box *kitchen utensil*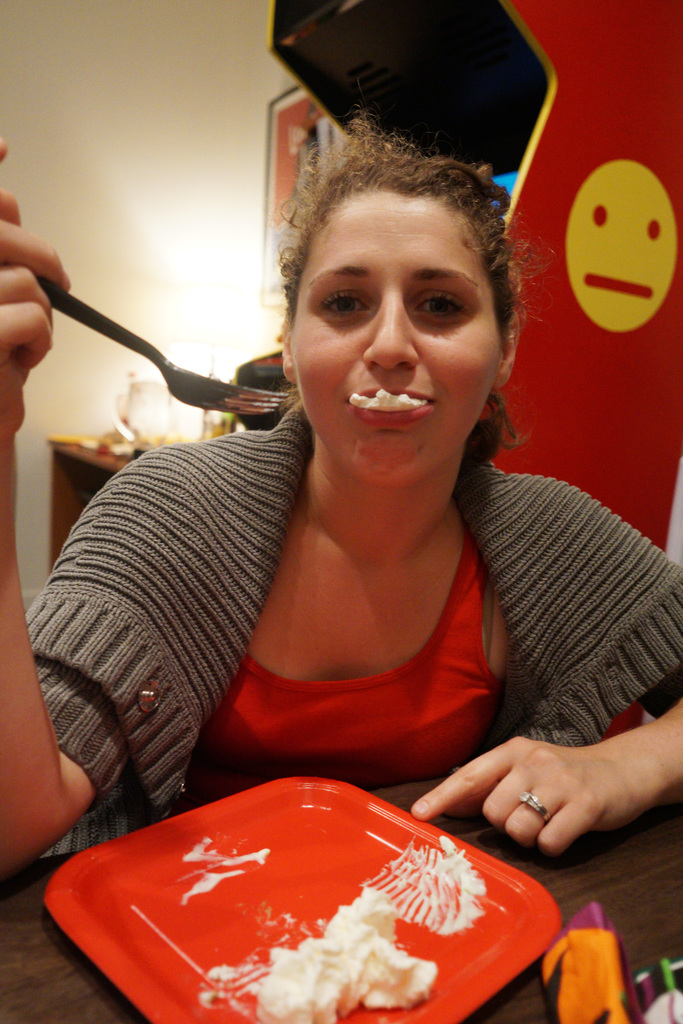
detection(33, 269, 286, 419)
